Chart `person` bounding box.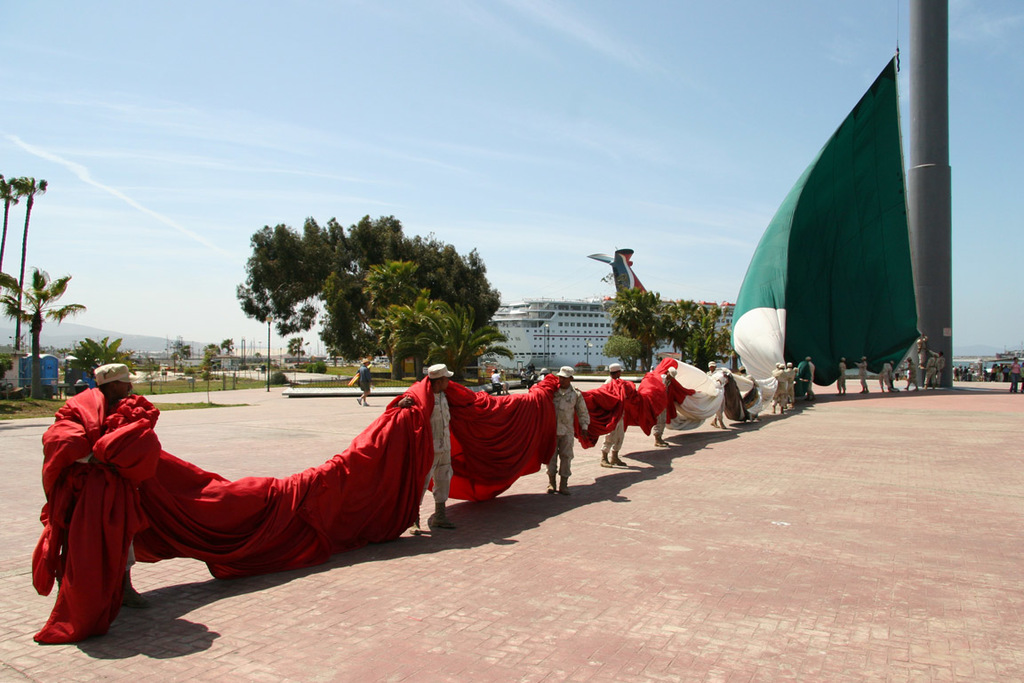
Charted: Rect(832, 352, 849, 398).
